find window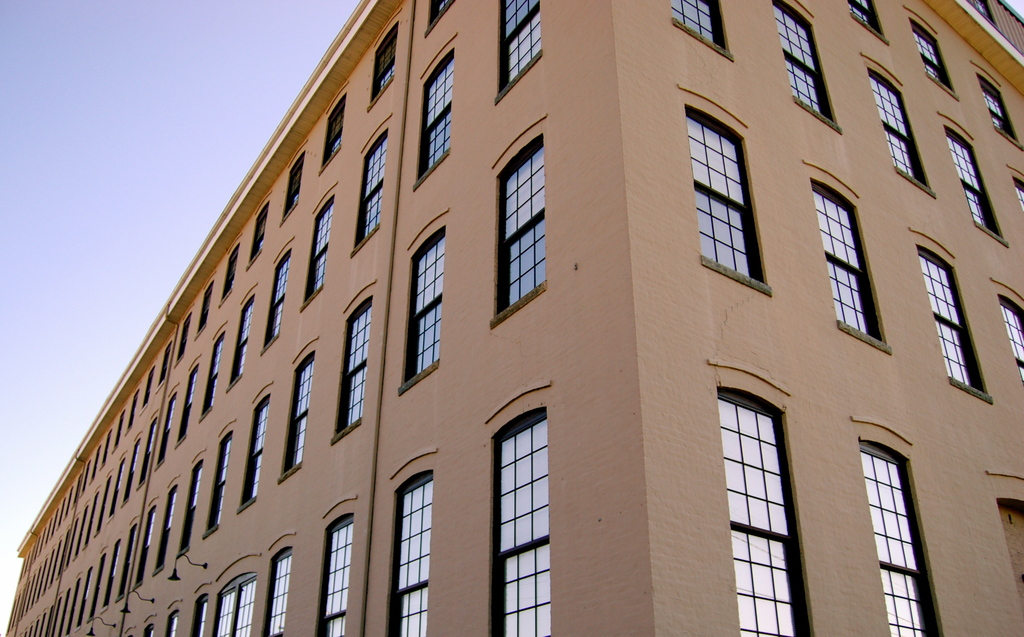
bbox=[813, 186, 879, 343]
